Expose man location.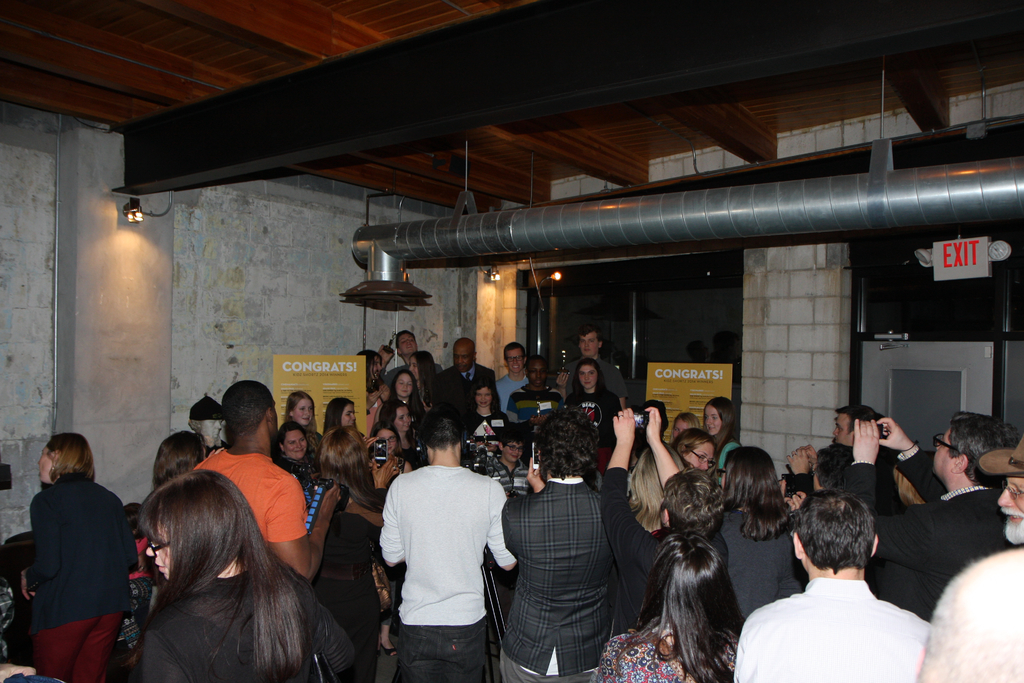
Exposed at 447 335 501 411.
